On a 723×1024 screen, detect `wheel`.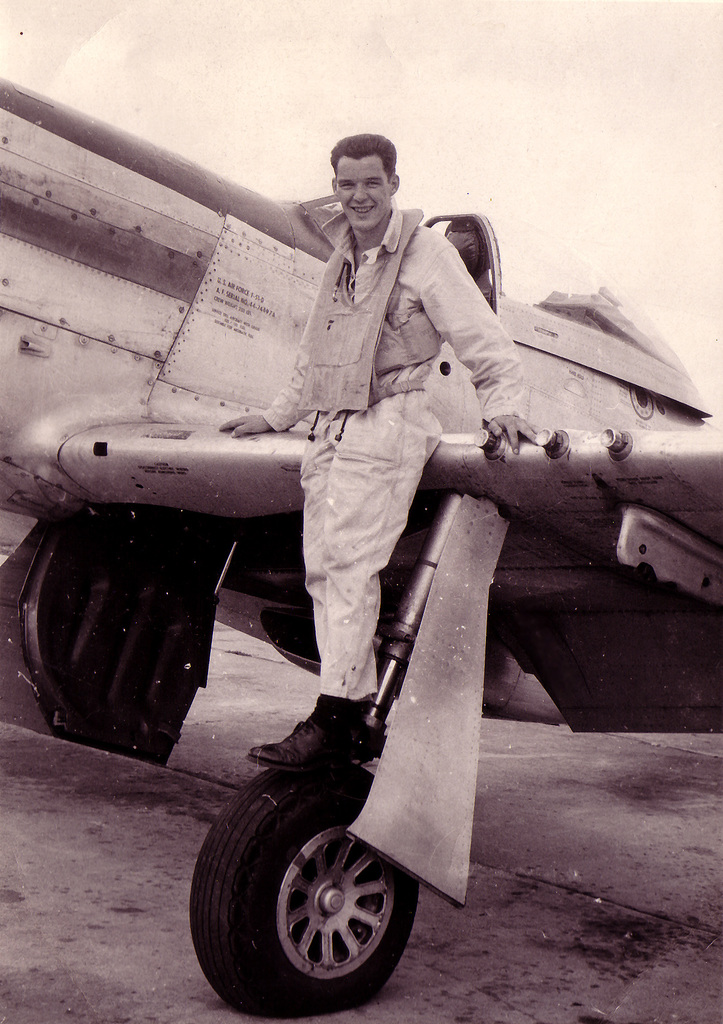
(x1=203, y1=780, x2=420, y2=1008).
